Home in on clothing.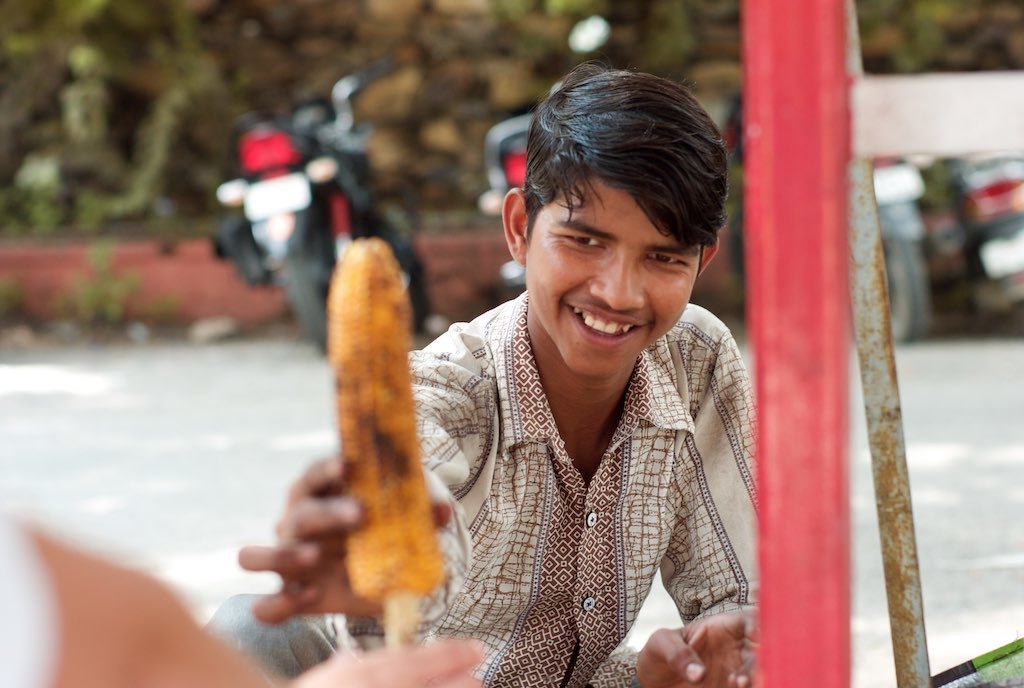
Homed in at [x1=199, y1=287, x2=766, y2=682].
